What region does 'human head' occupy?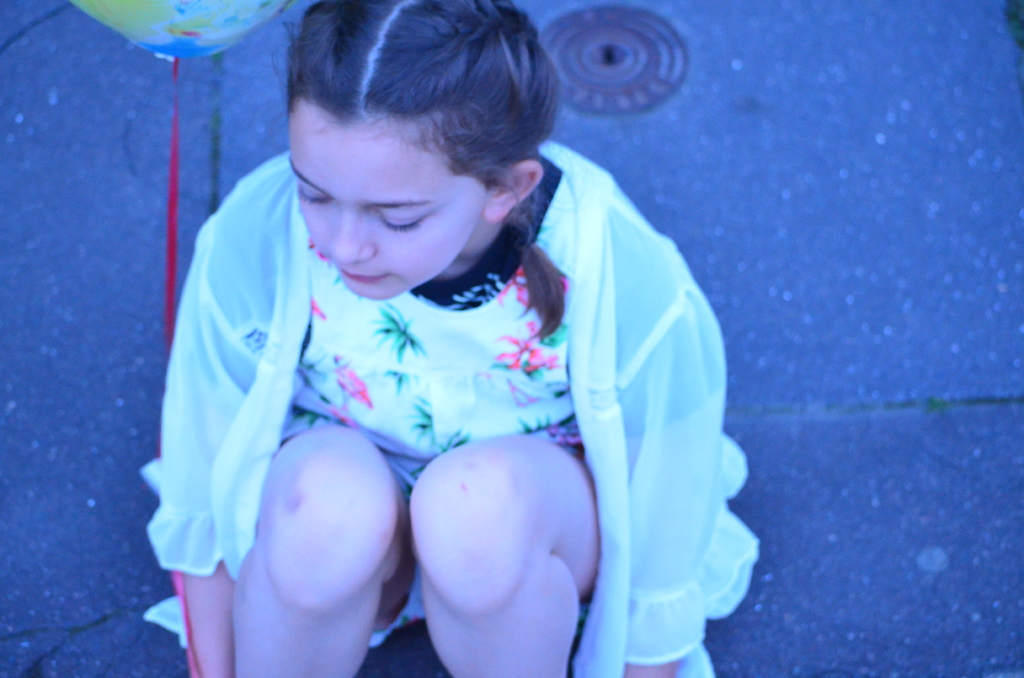
<region>278, 0, 556, 314</region>.
